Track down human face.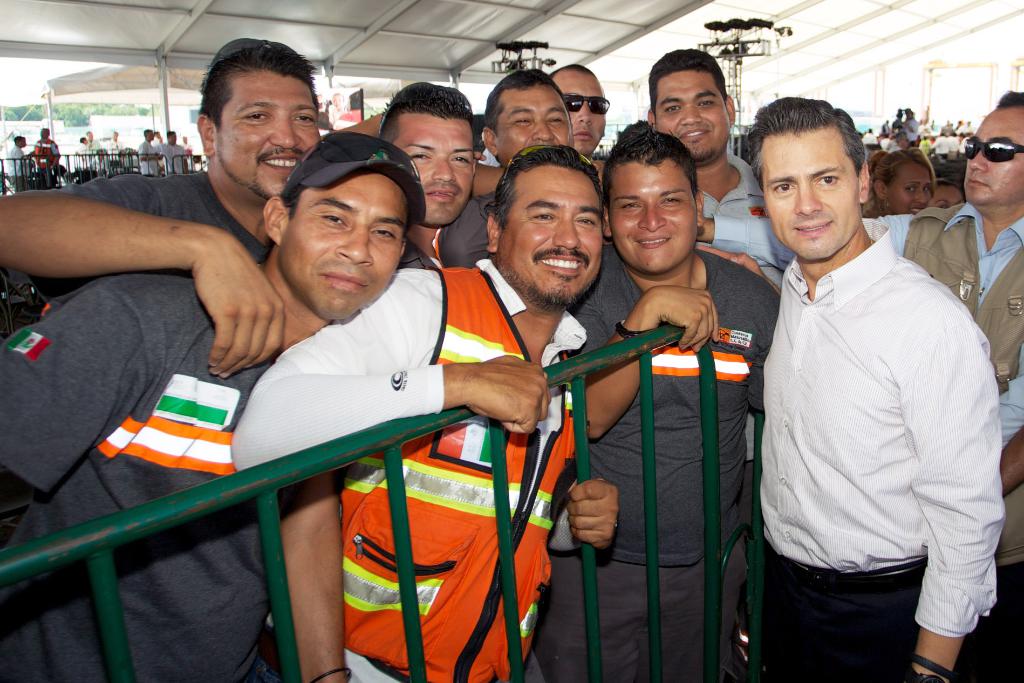
Tracked to bbox=(610, 162, 698, 275).
